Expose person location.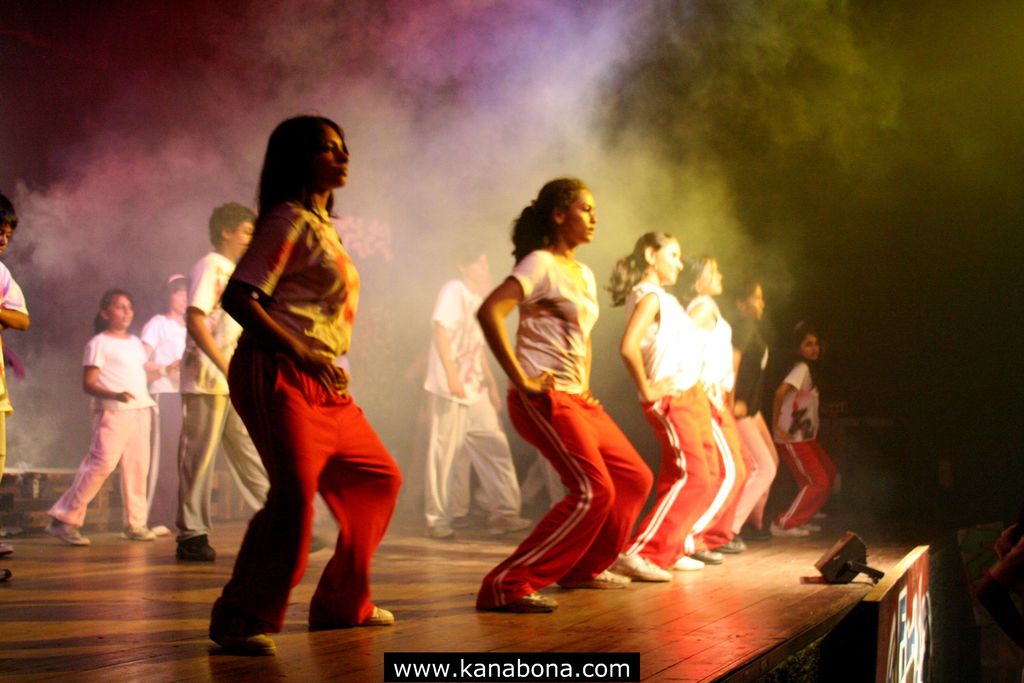
Exposed at (173, 199, 325, 561).
